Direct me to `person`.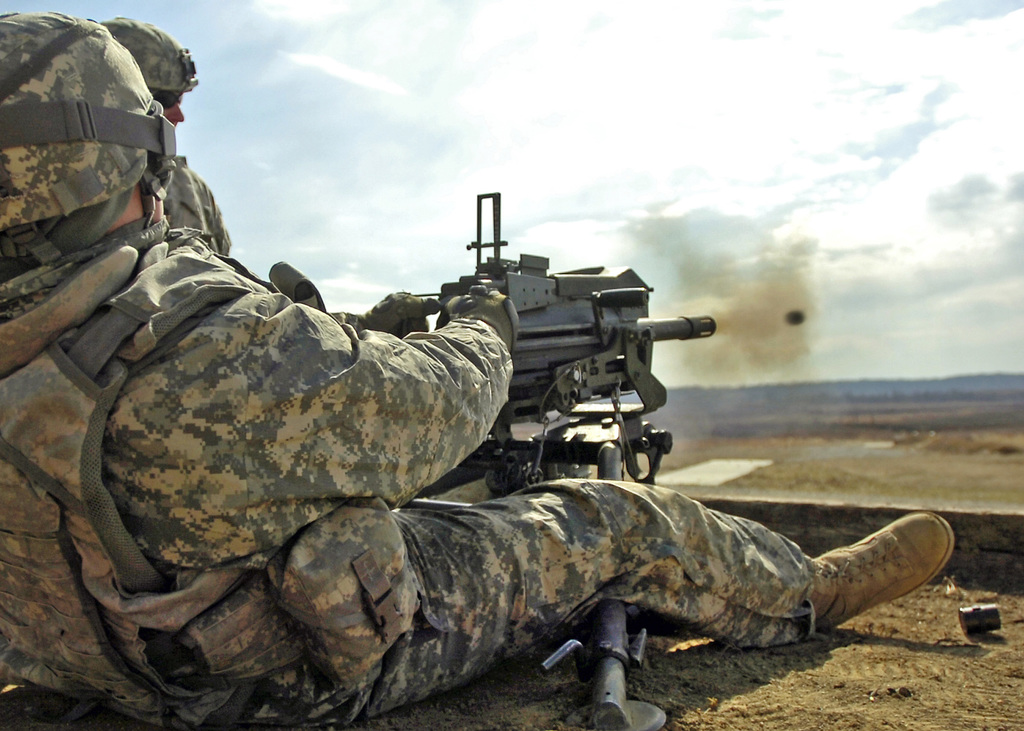
Direction: l=71, t=145, r=847, b=730.
